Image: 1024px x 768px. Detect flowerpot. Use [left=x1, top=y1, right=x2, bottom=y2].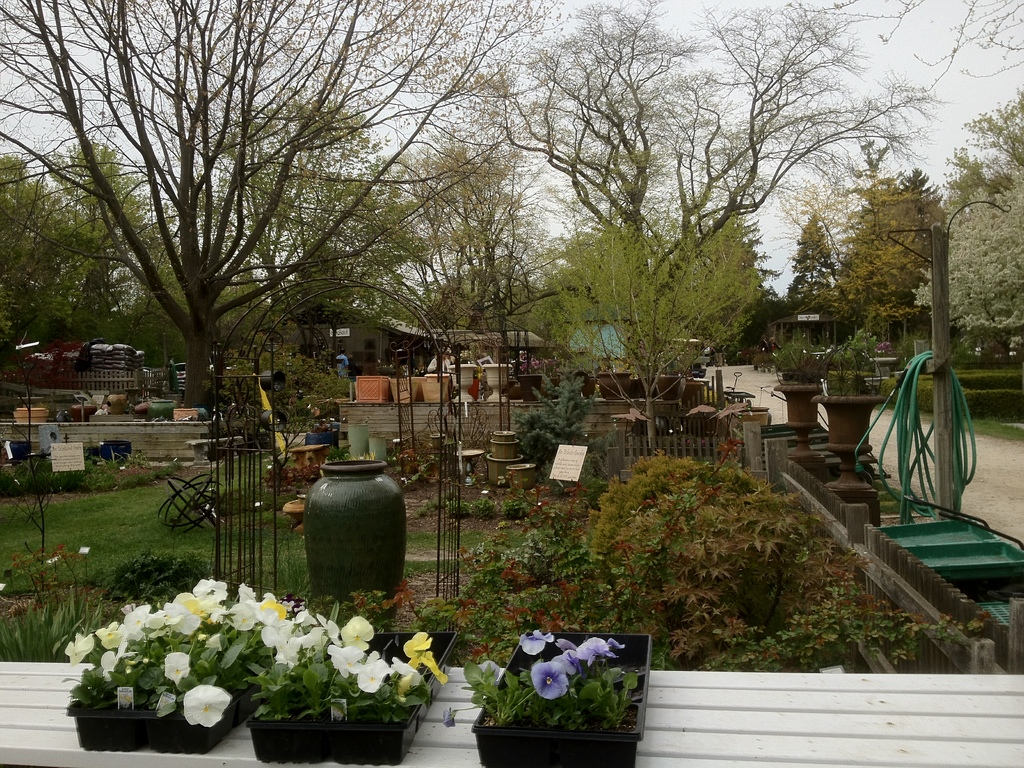
[left=294, top=463, right=398, bottom=606].
